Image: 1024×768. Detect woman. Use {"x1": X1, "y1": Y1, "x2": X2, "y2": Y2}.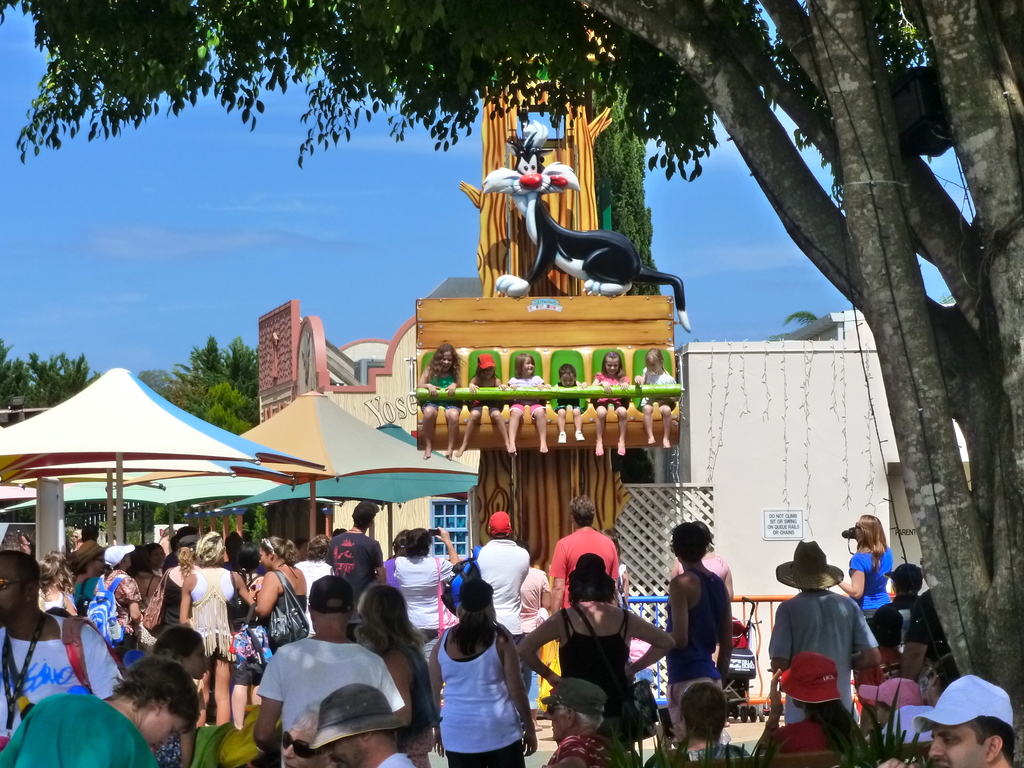
{"x1": 228, "y1": 544, "x2": 268, "y2": 728}.
